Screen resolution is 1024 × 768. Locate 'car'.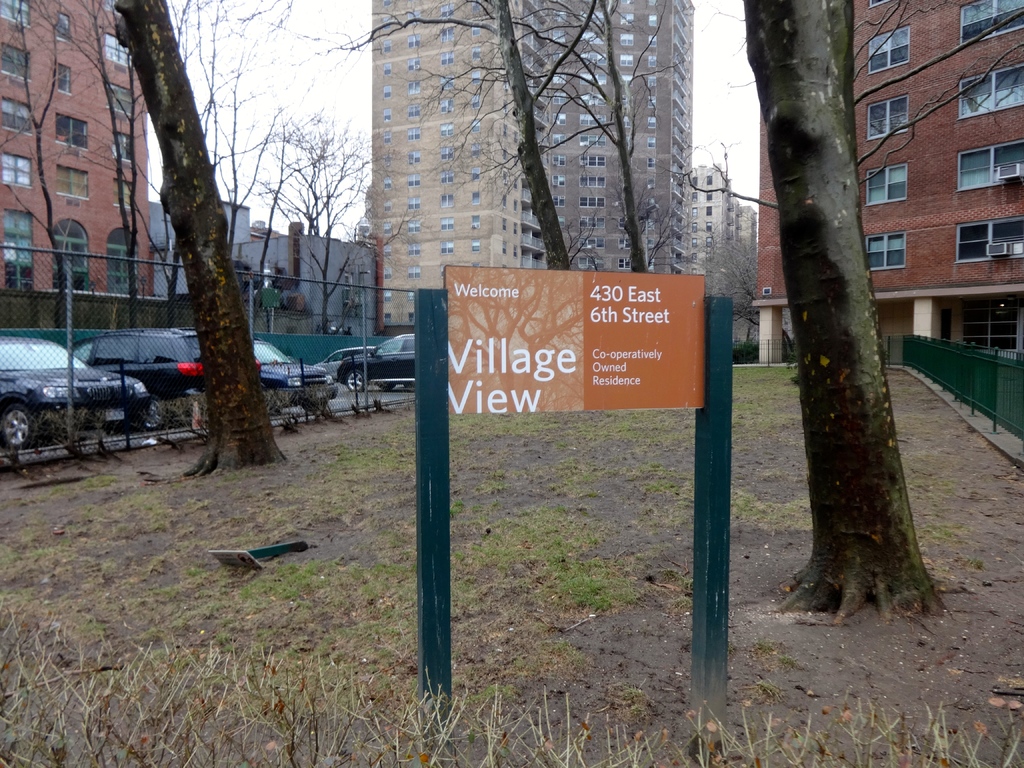
(x1=0, y1=330, x2=154, y2=464).
